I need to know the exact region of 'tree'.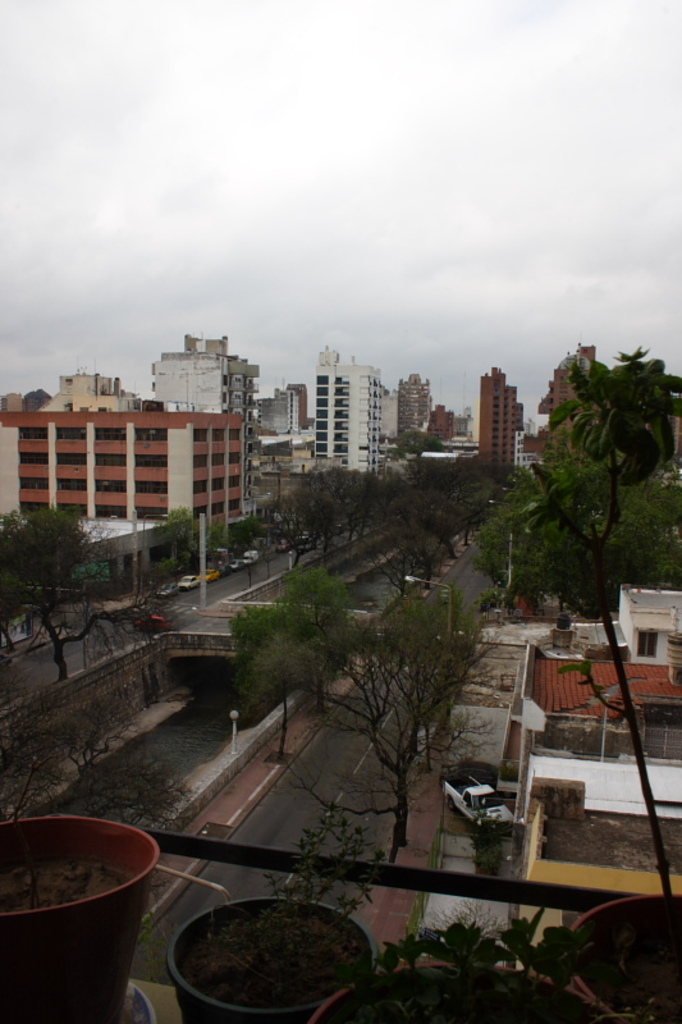
Region: 148/567/342/705.
